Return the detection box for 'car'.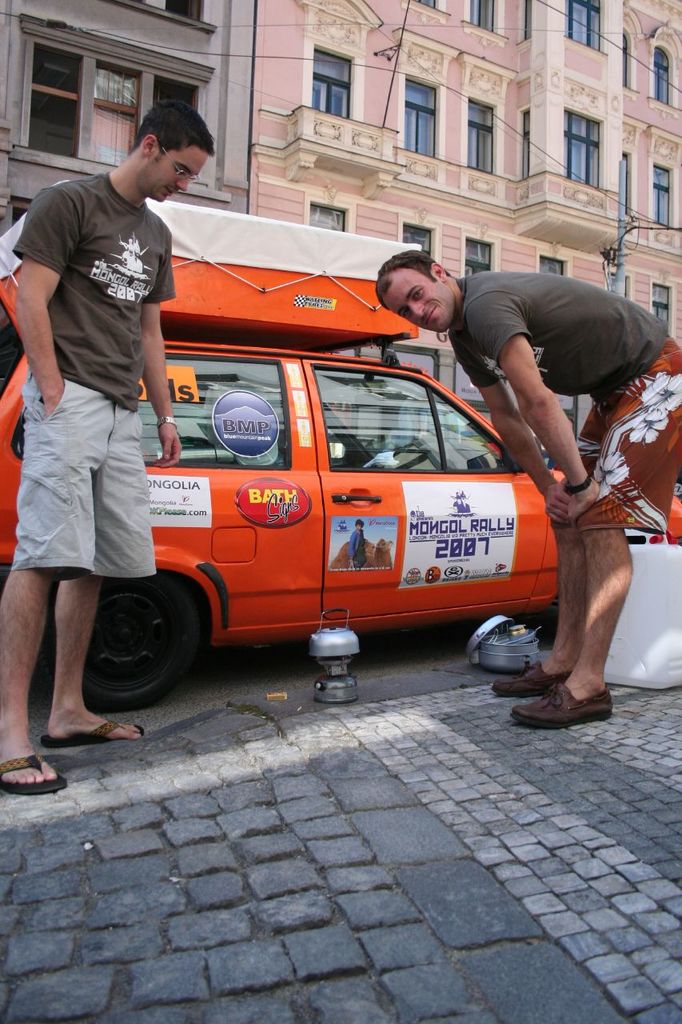
0,334,681,718.
